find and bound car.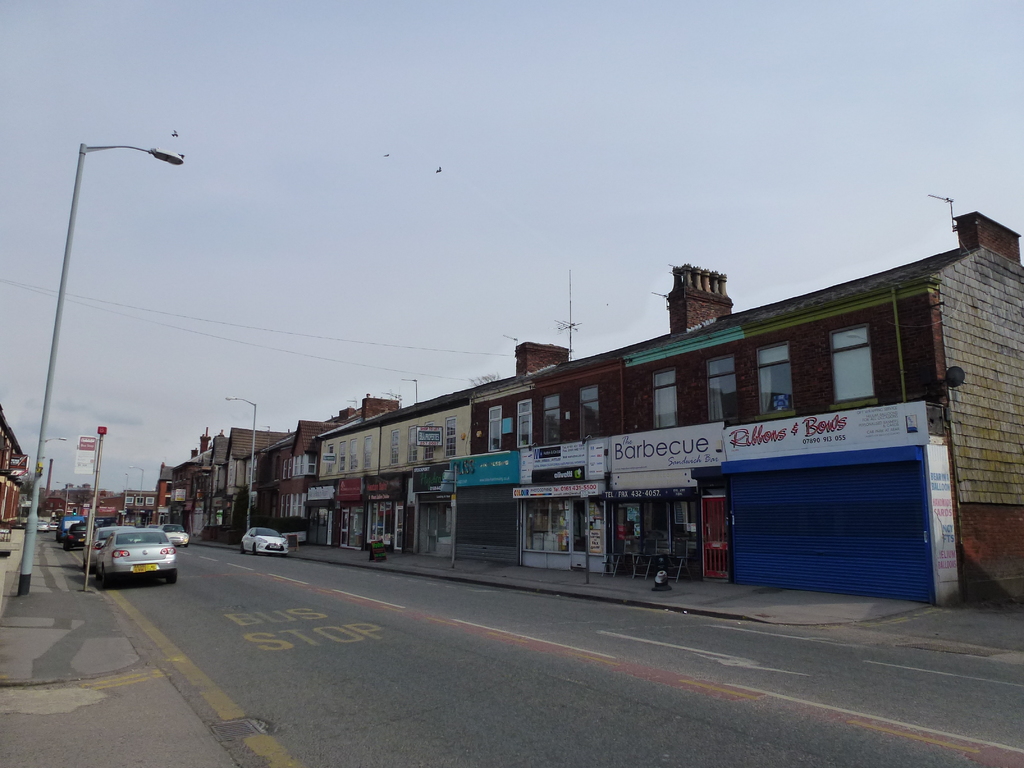
Bound: region(60, 516, 88, 543).
